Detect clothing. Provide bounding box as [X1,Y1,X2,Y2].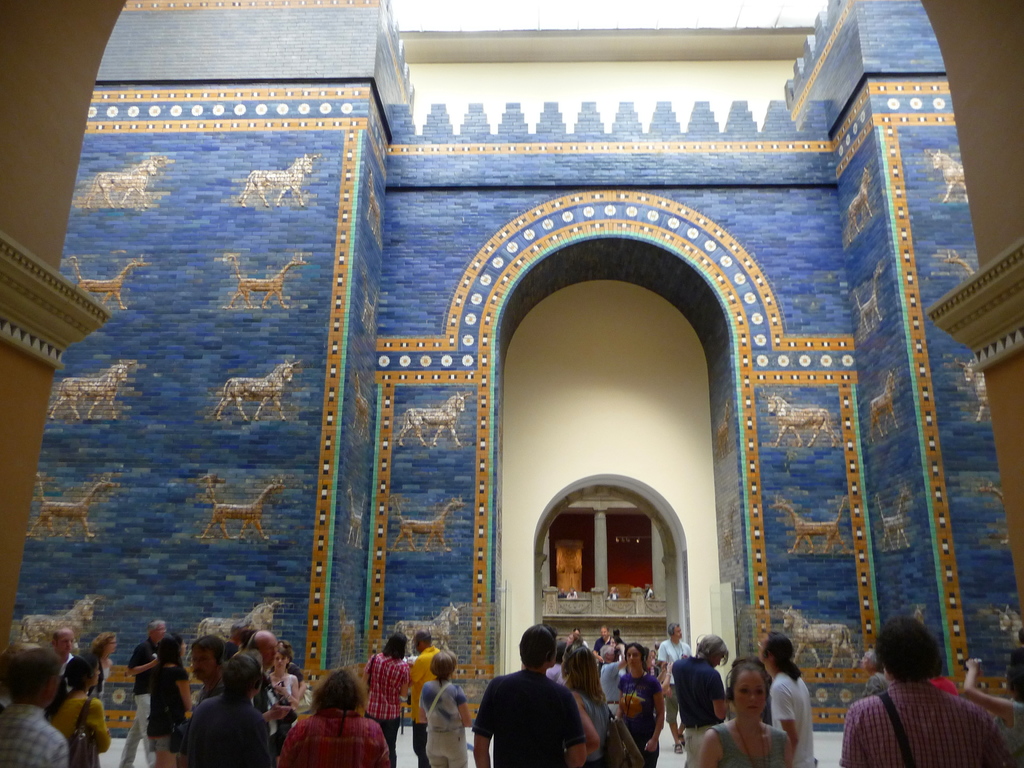
[577,685,617,767].
